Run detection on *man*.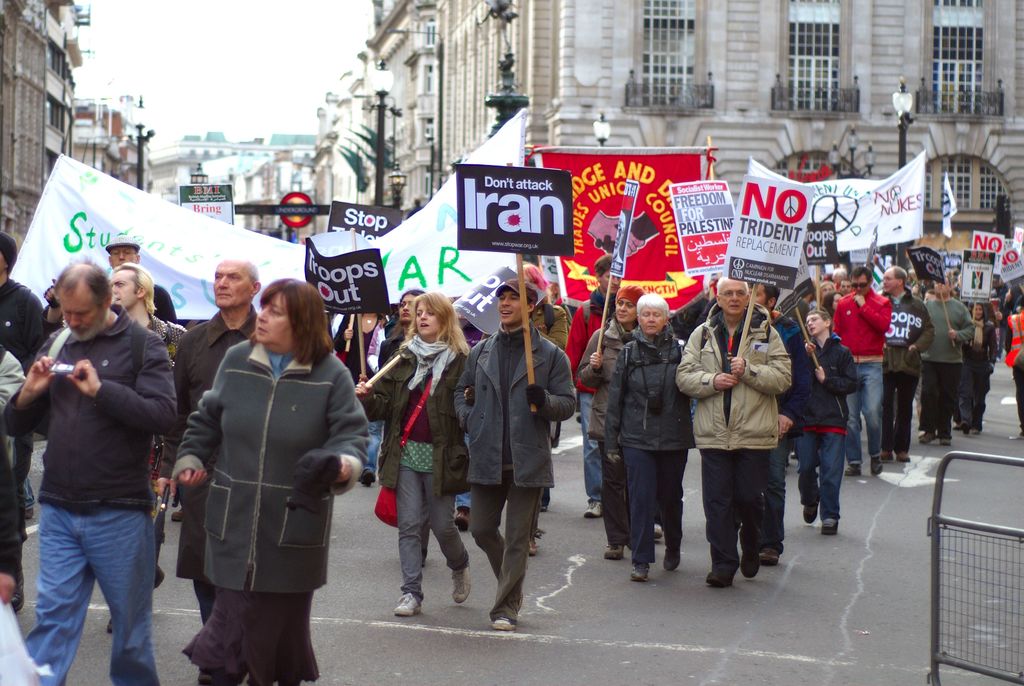
Result: rect(750, 278, 798, 566).
